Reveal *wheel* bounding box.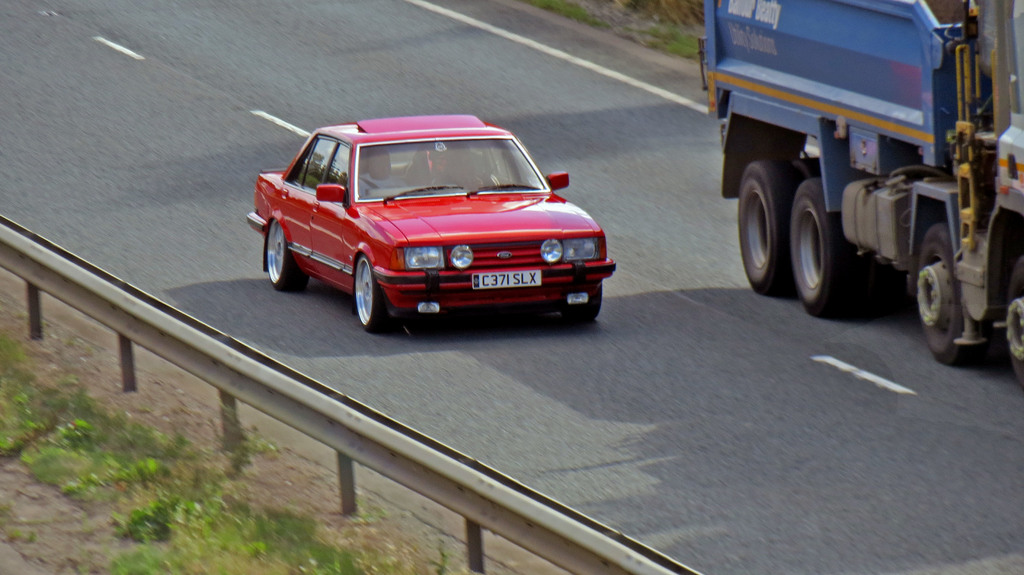
Revealed: 915, 222, 982, 366.
